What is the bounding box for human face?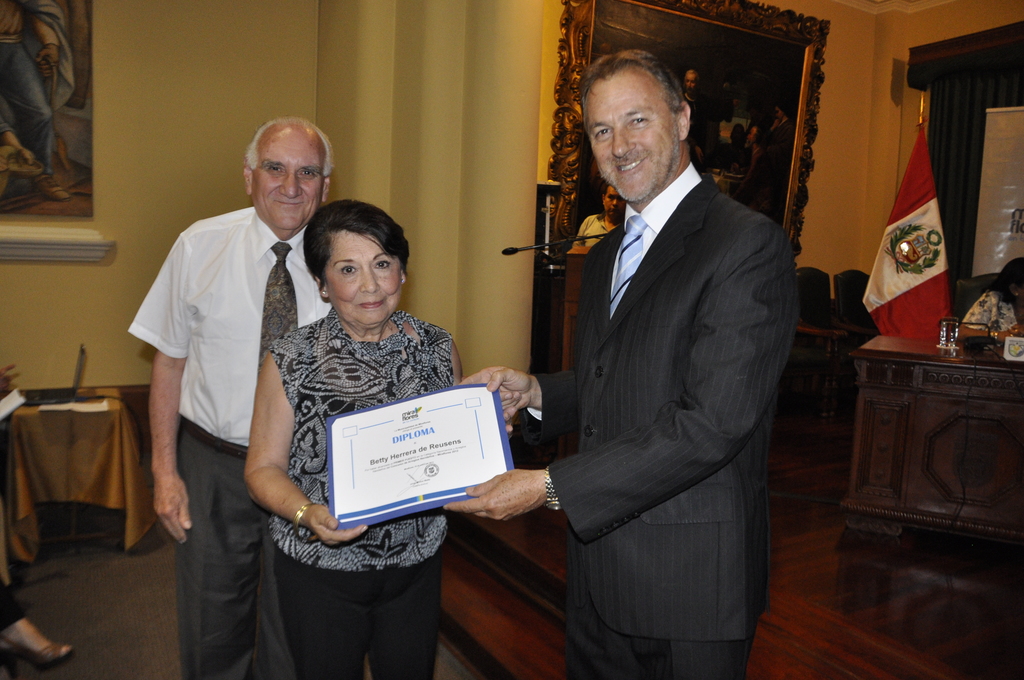
252,138,322,231.
